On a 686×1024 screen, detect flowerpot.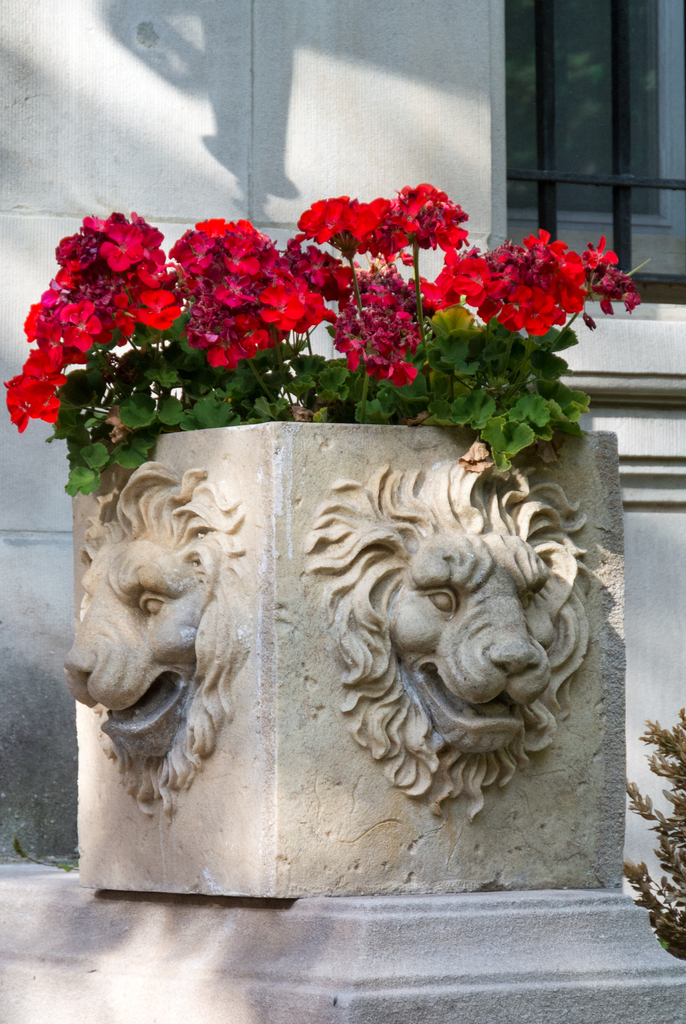
detection(65, 414, 623, 892).
